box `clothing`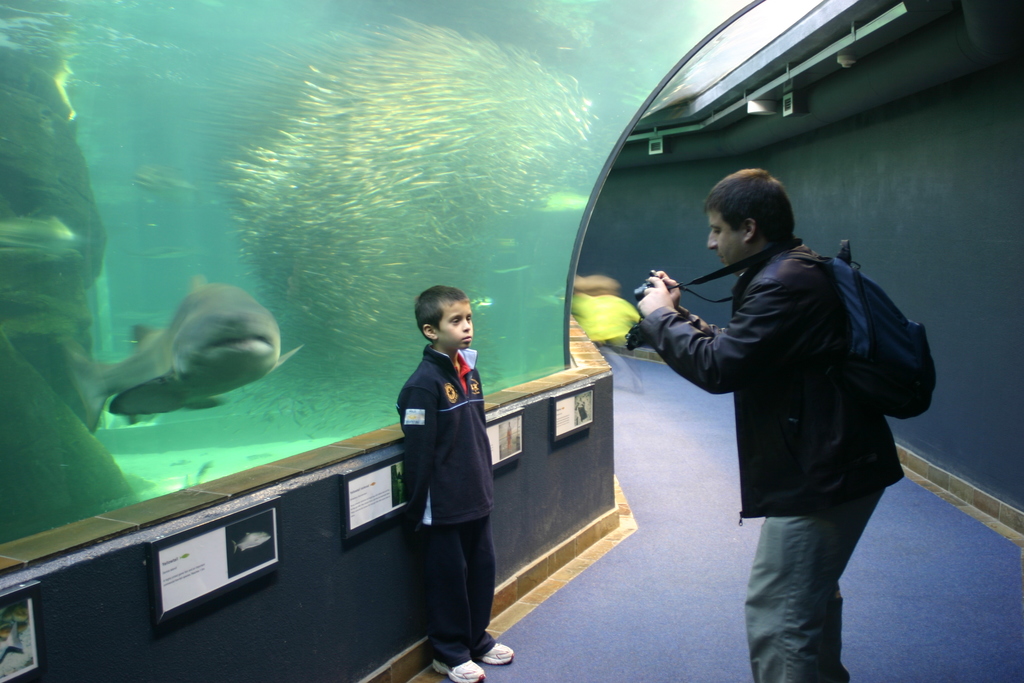
<box>626,236,906,682</box>
